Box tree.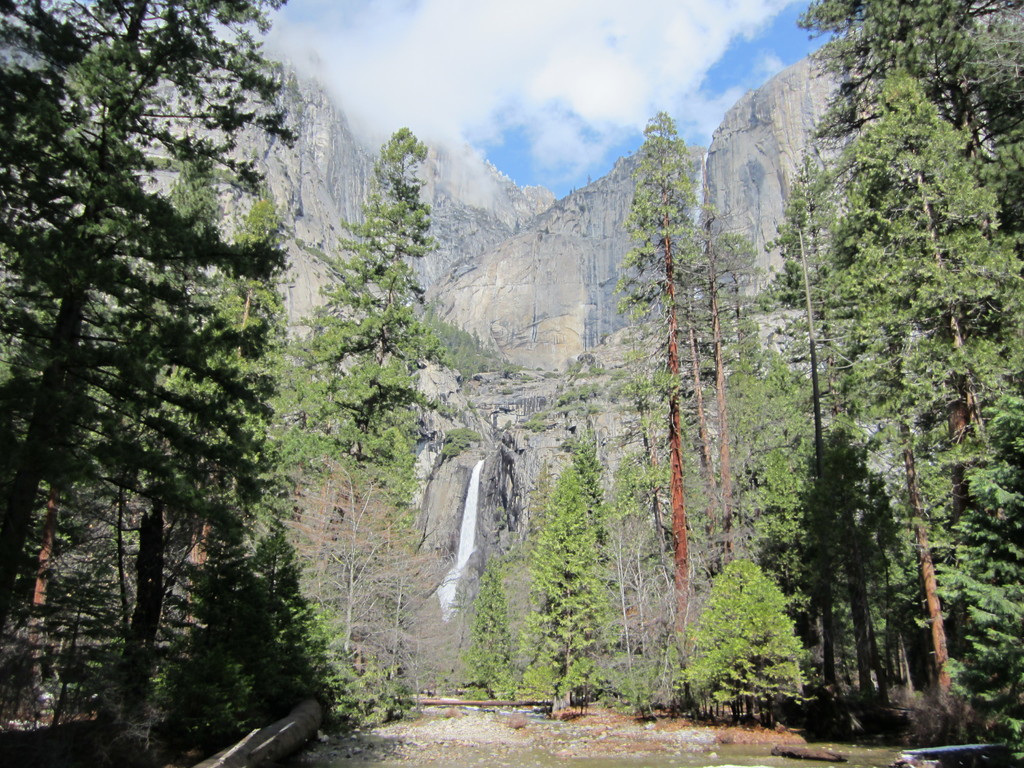
select_region(292, 125, 460, 650).
